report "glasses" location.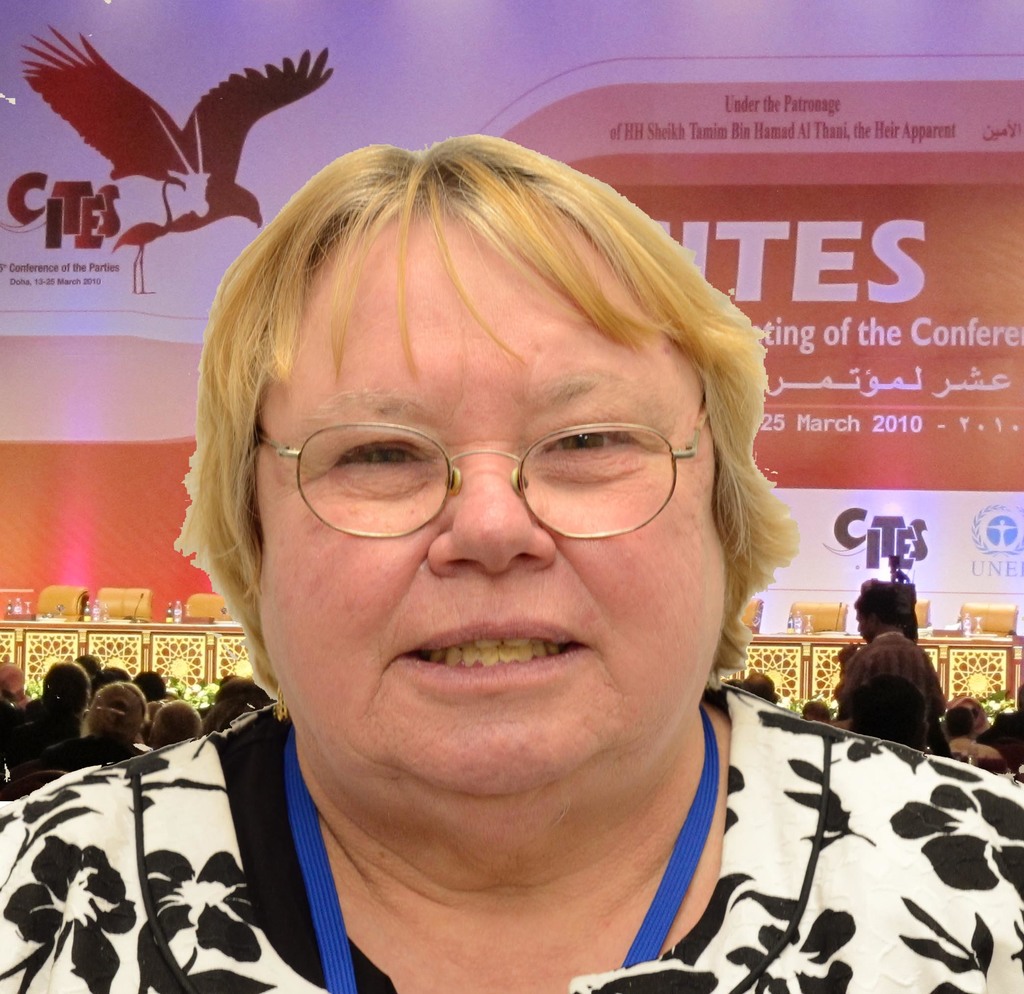
Report: 253 412 707 541.
